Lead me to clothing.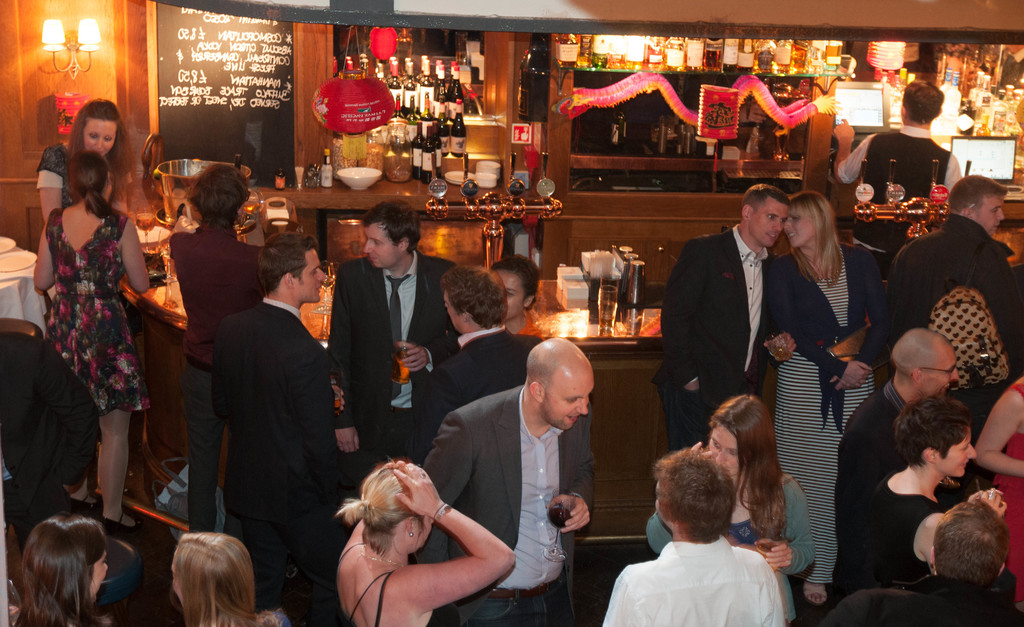
Lead to select_region(831, 471, 946, 598).
